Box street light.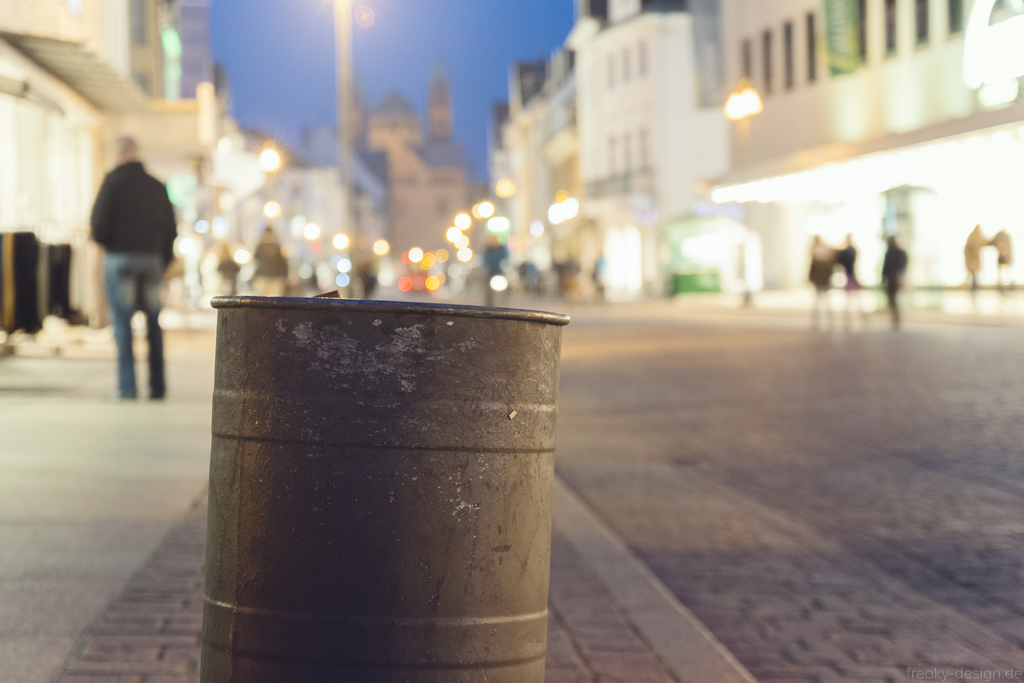
region(325, 0, 362, 299).
